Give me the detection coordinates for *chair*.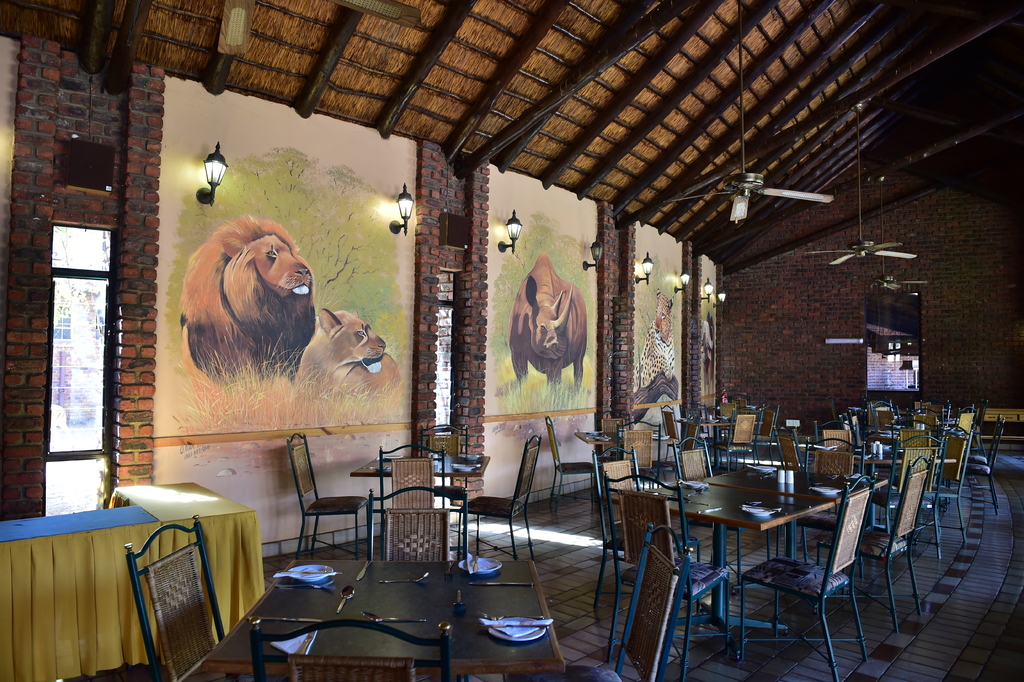
bbox=(656, 404, 690, 472).
